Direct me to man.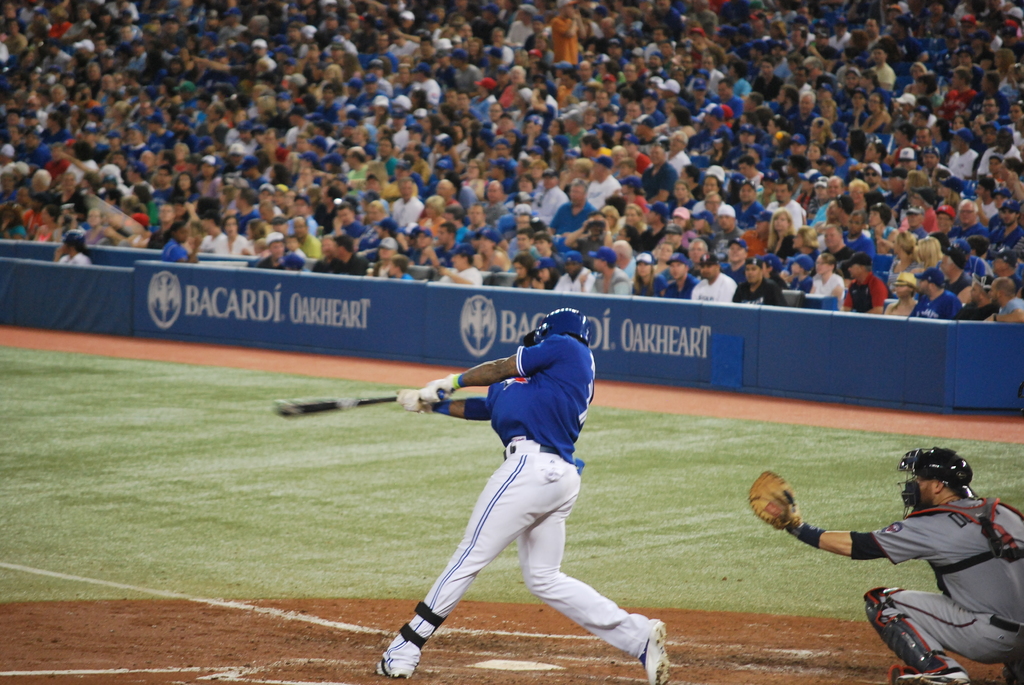
Direction: {"left": 959, "top": 276, "right": 995, "bottom": 322}.
